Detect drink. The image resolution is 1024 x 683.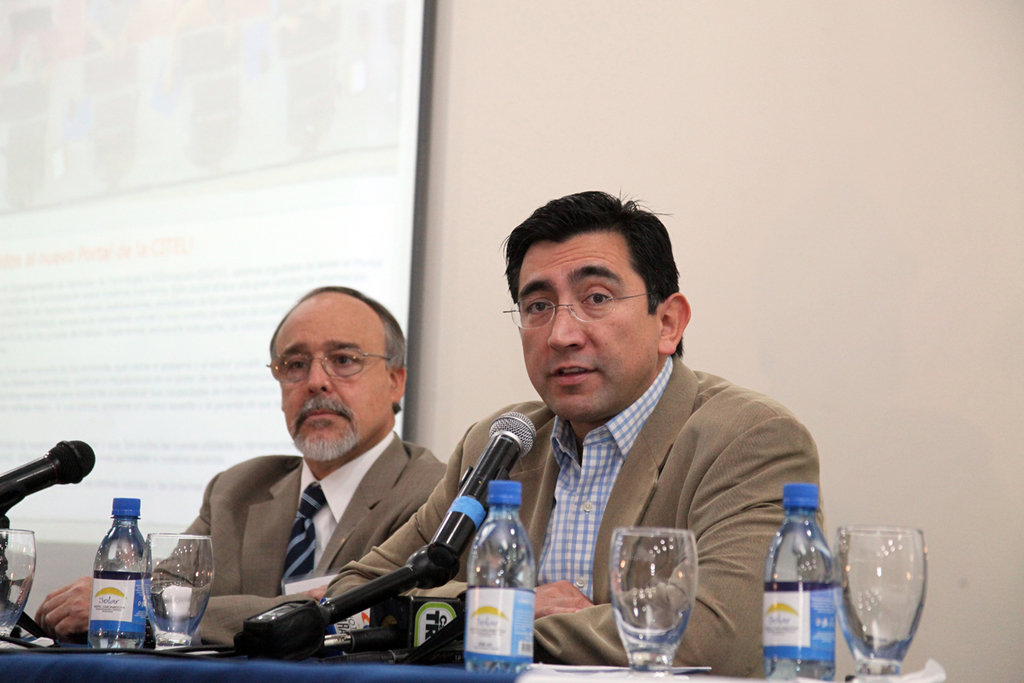
{"left": 460, "top": 470, "right": 538, "bottom": 663}.
